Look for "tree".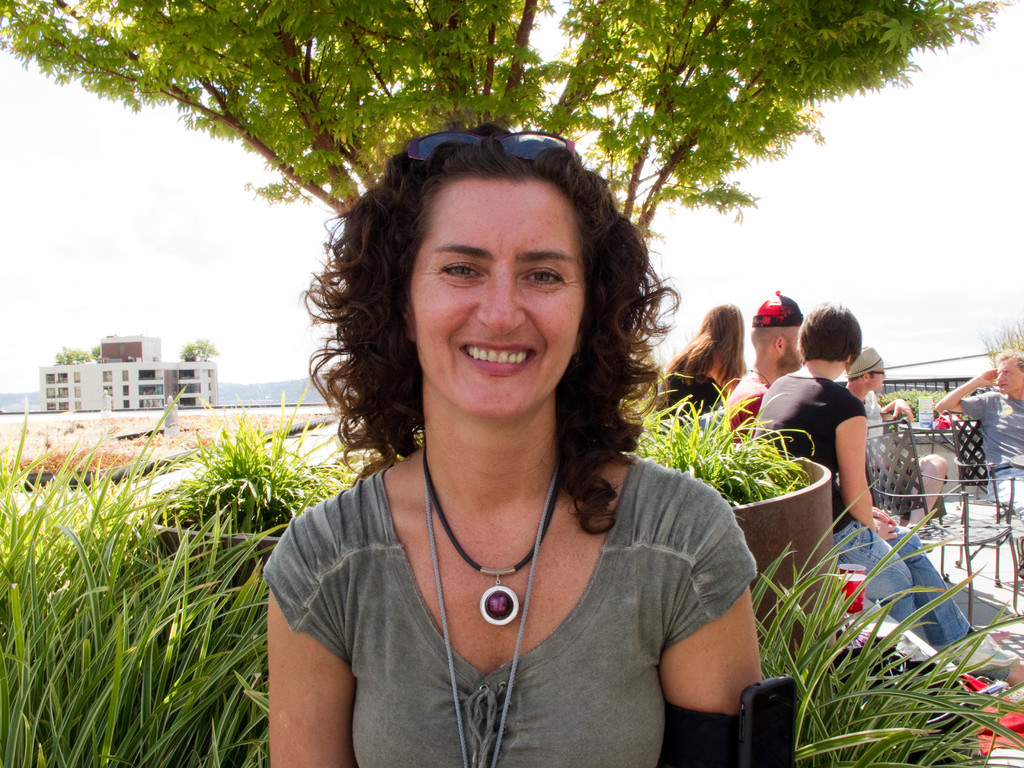
Found: bbox=[92, 333, 109, 362].
